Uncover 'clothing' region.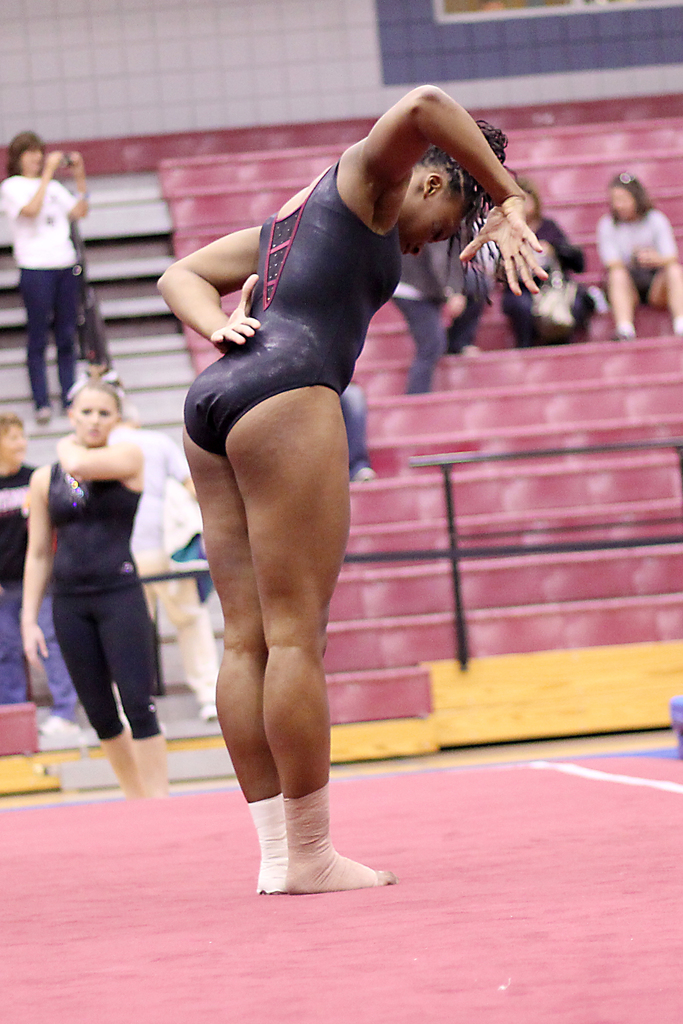
Uncovered: 590 200 681 314.
